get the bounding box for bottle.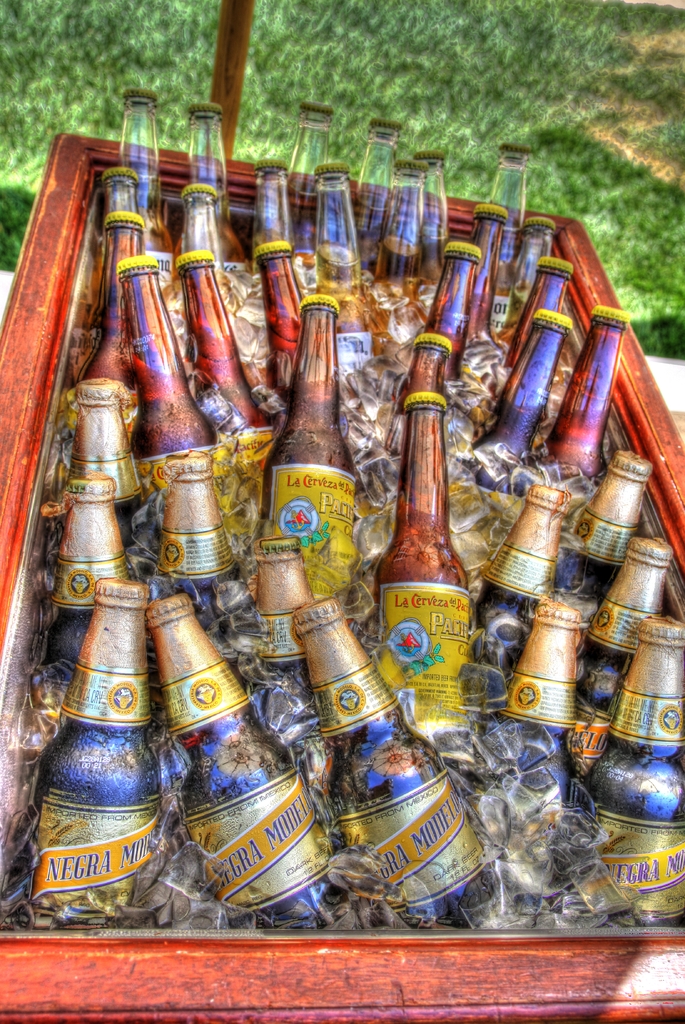
[x1=395, y1=147, x2=448, y2=320].
